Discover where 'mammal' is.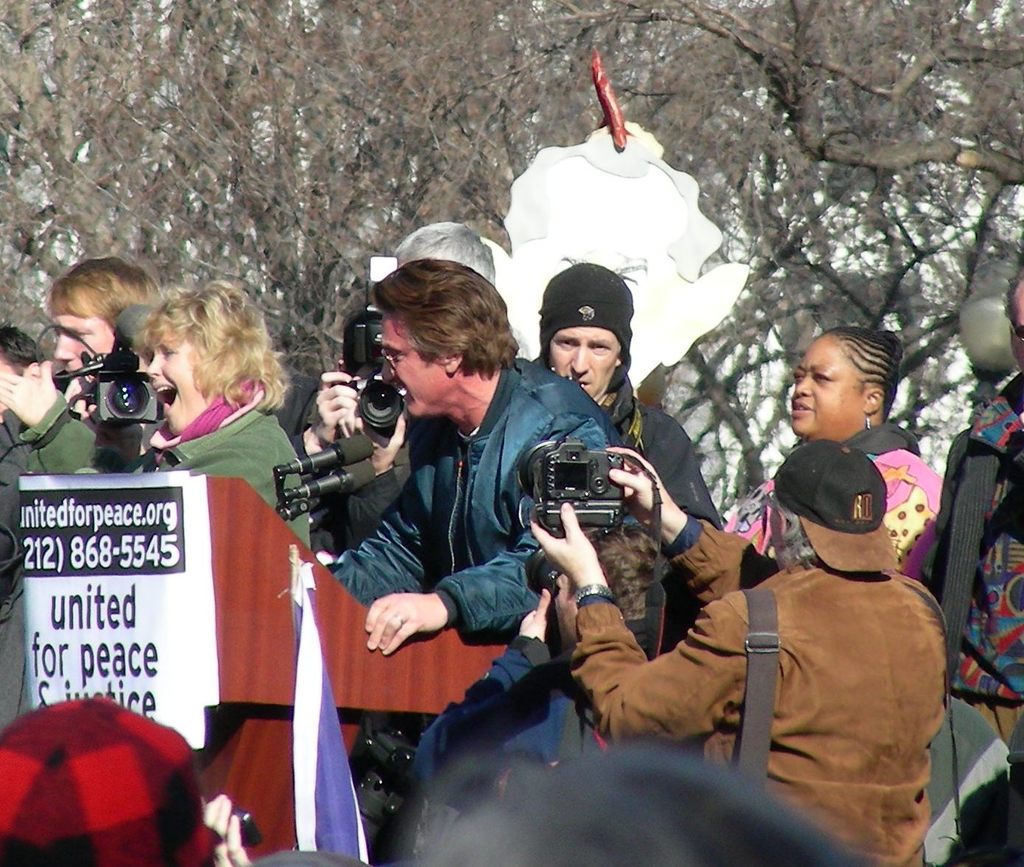
Discovered at <box>0,691,221,863</box>.
